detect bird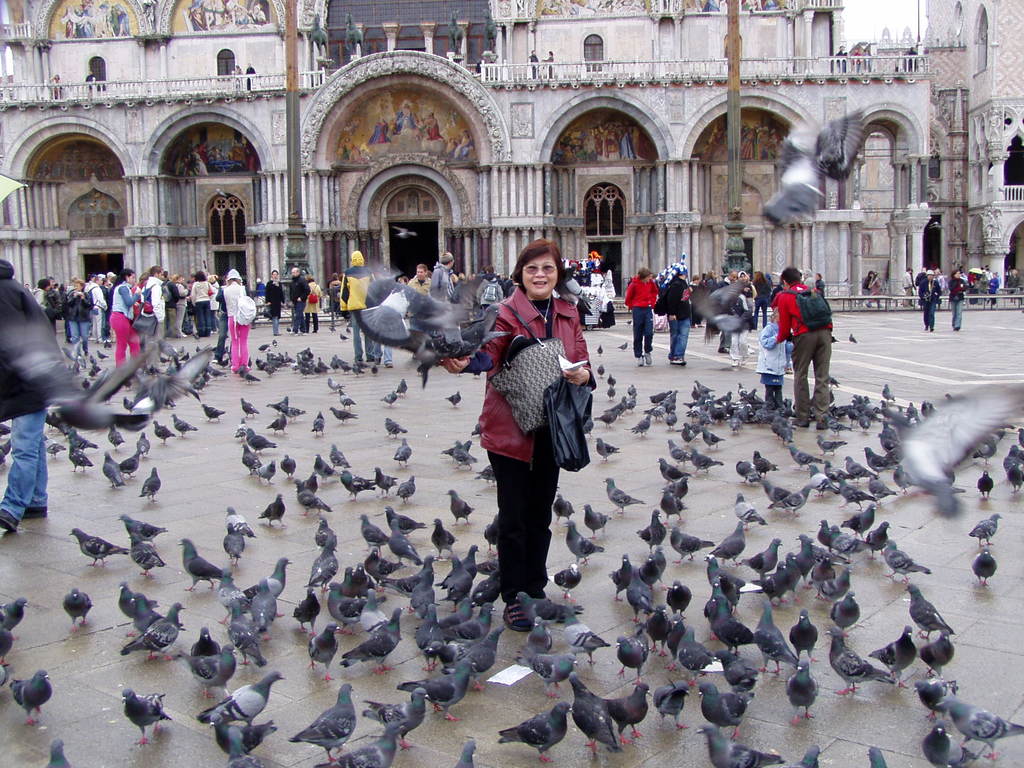
bbox=[610, 547, 638, 597]
